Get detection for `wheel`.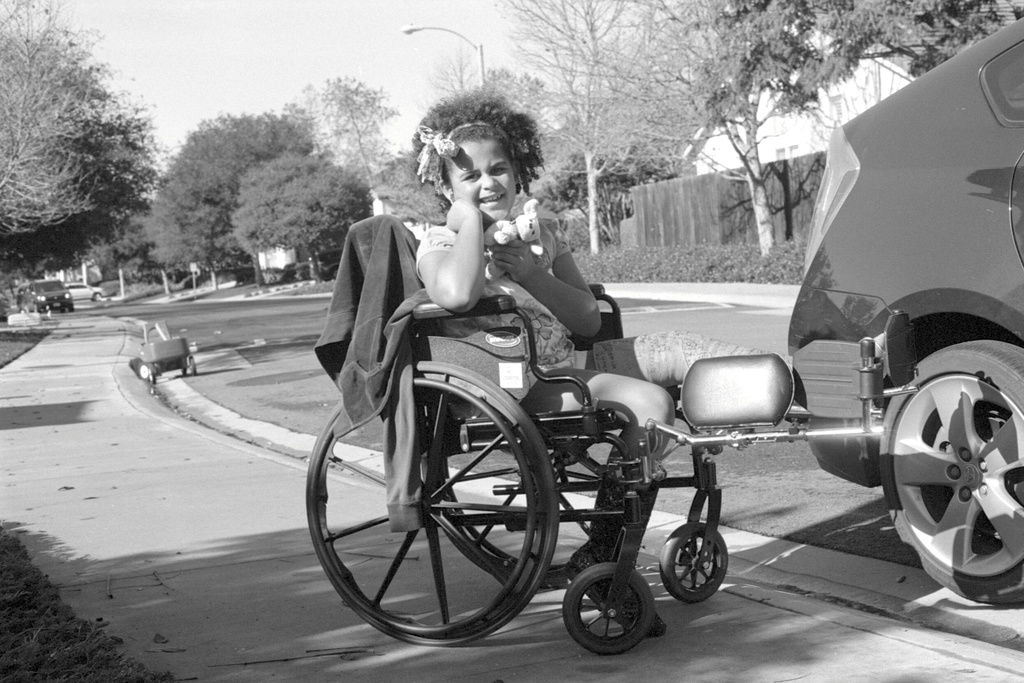
Detection: rect(420, 447, 579, 588).
